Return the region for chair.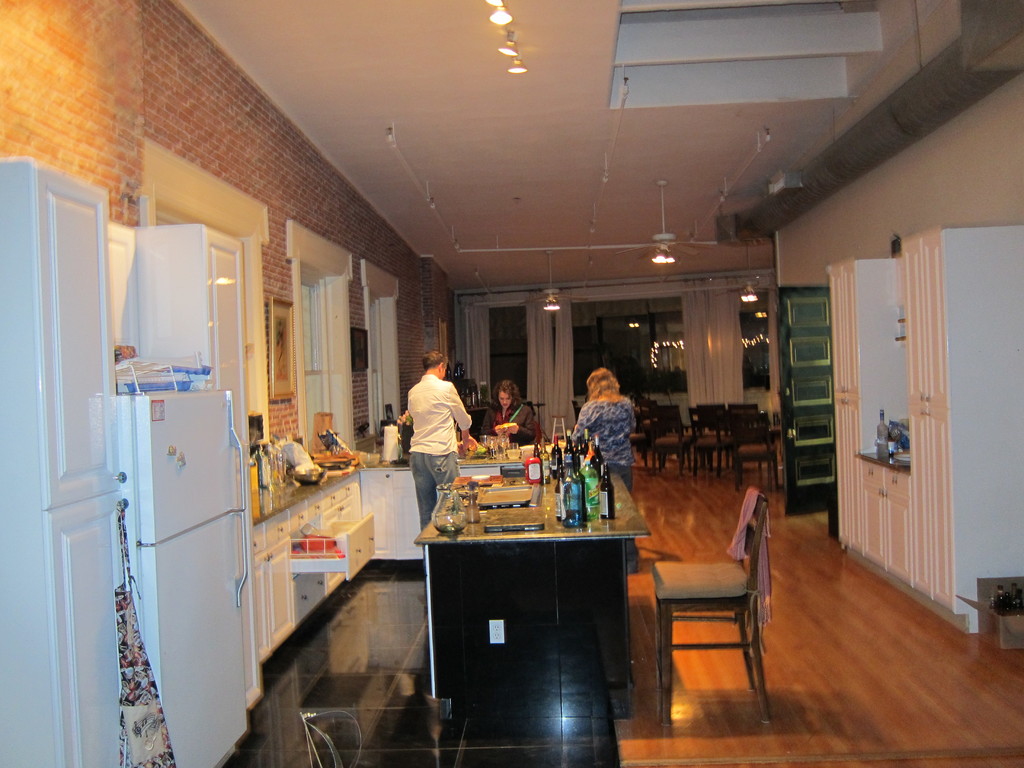
649:486:776:726.
